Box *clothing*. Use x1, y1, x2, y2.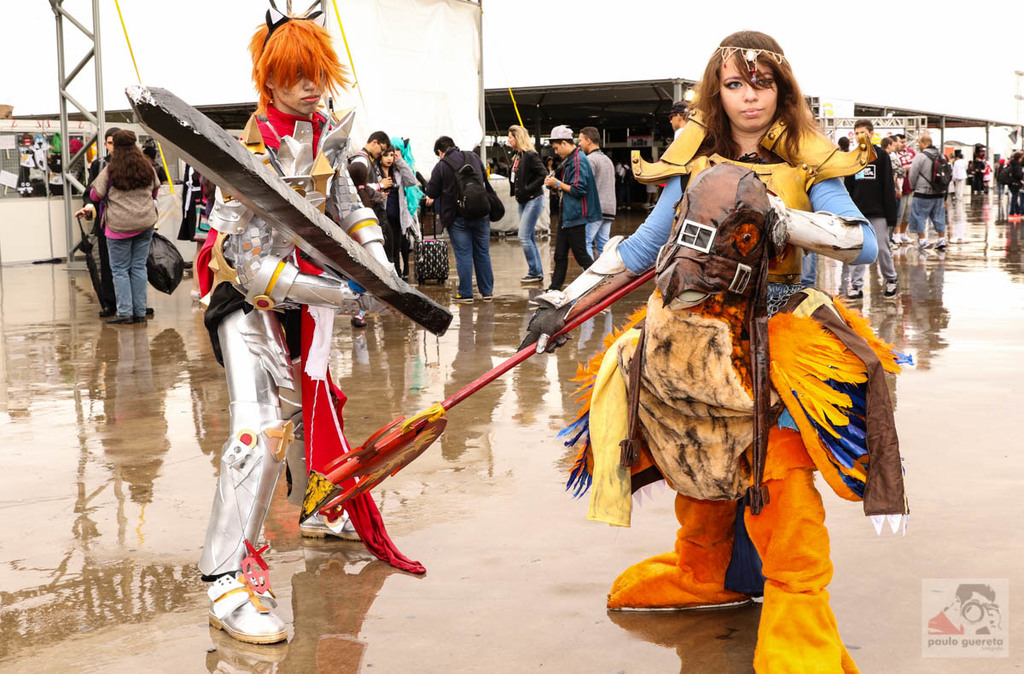
346, 146, 376, 227.
